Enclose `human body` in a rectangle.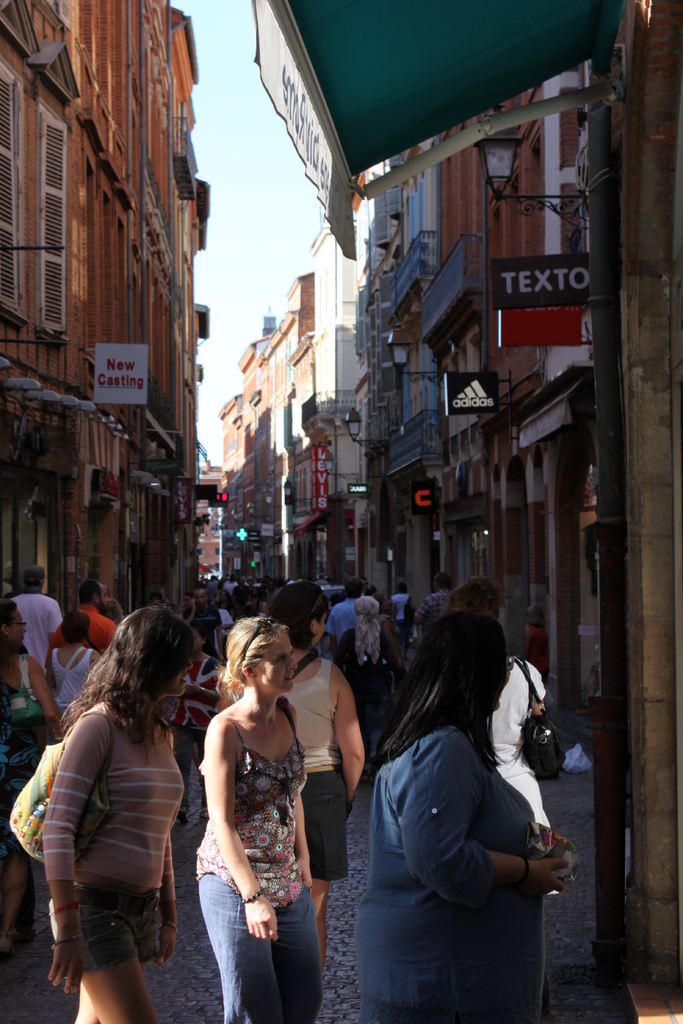
[190, 614, 320, 1023].
